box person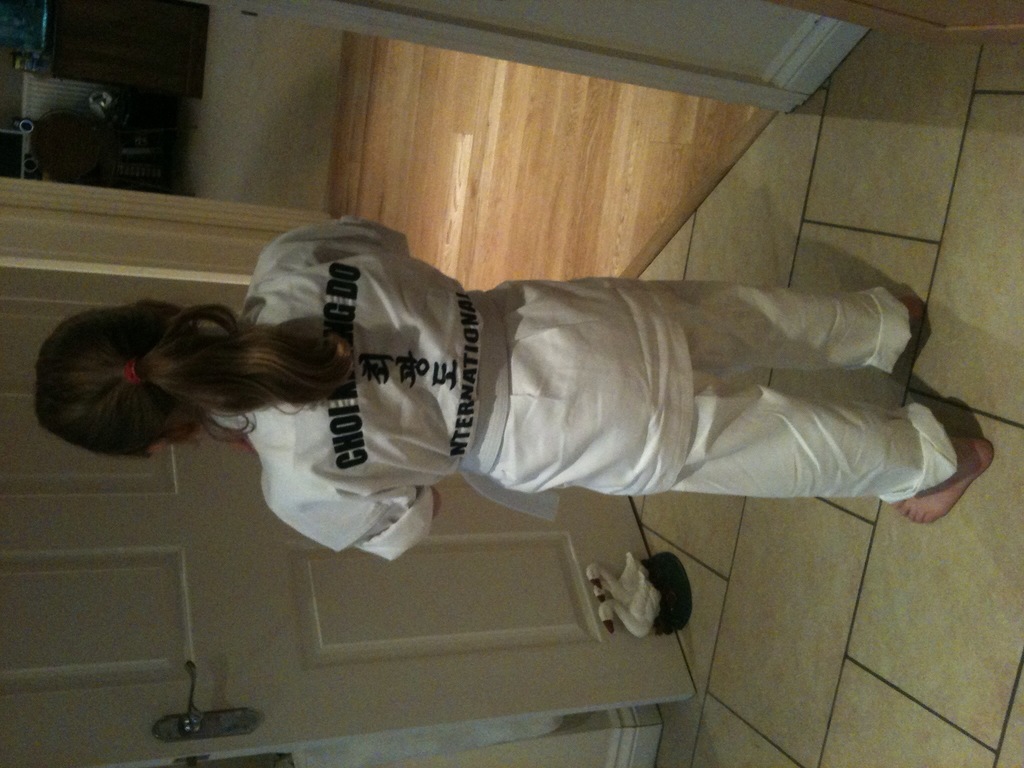
{"left": 29, "top": 215, "right": 993, "bottom": 563}
